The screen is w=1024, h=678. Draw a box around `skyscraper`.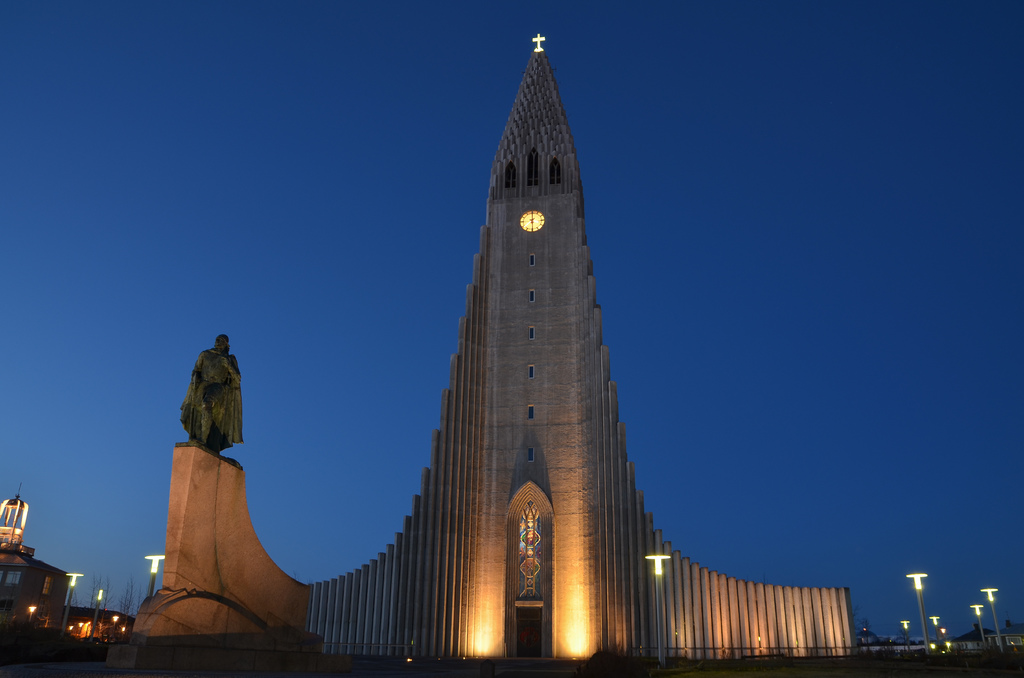
crop(279, 57, 792, 663).
